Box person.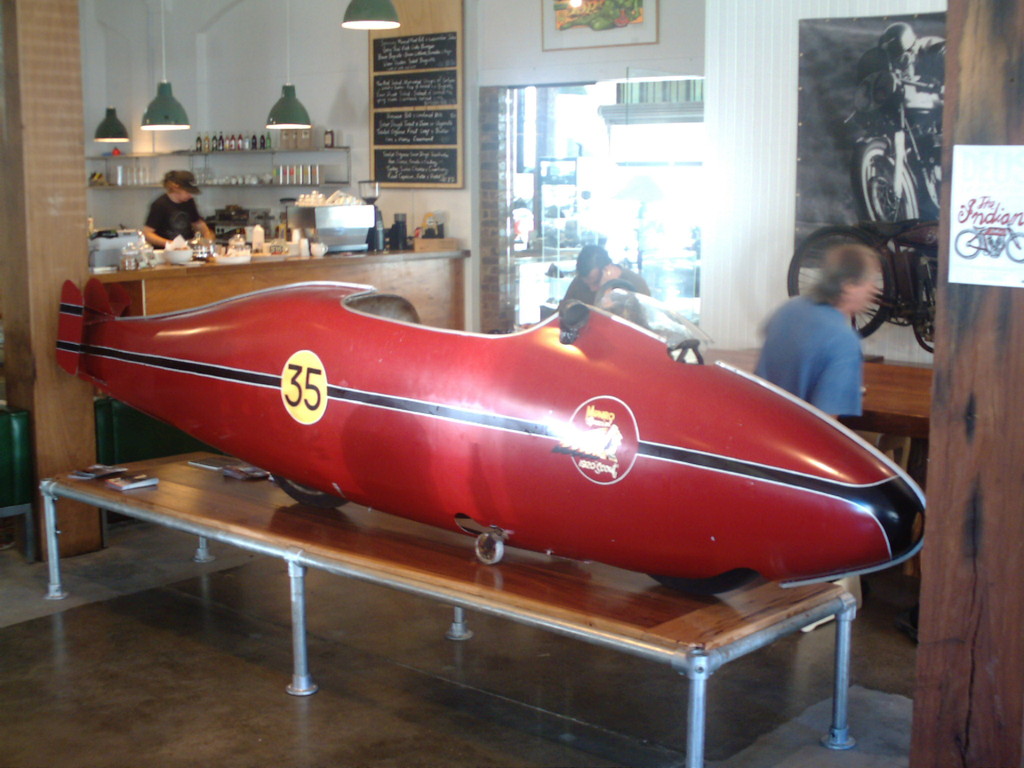
{"left": 562, "top": 244, "right": 648, "bottom": 307}.
